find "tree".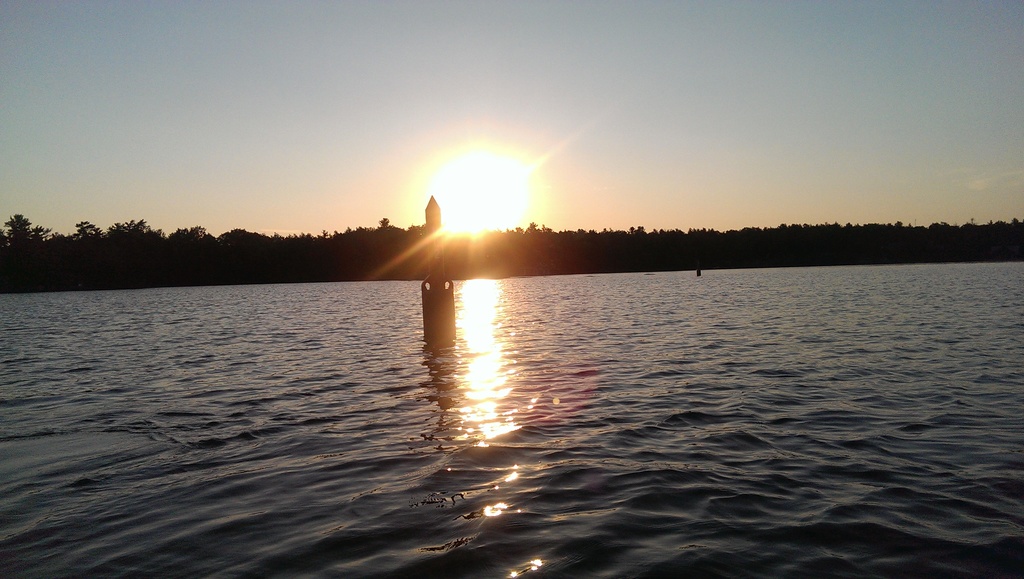
pyautogui.locateOnScreen(983, 219, 1023, 241).
